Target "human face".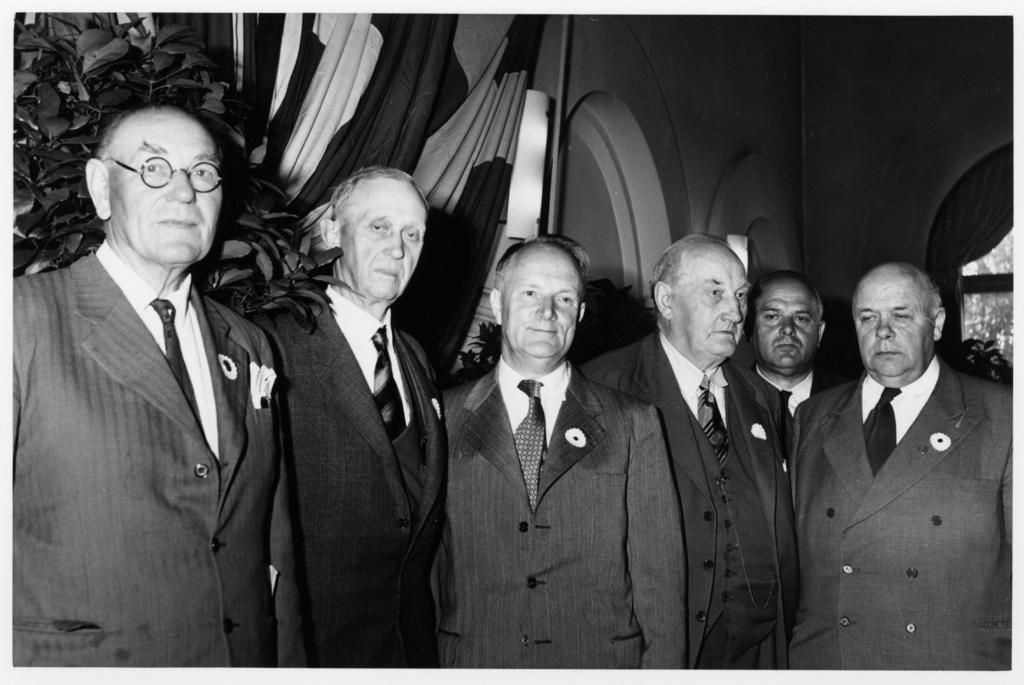
Target region: select_region(106, 111, 221, 267).
